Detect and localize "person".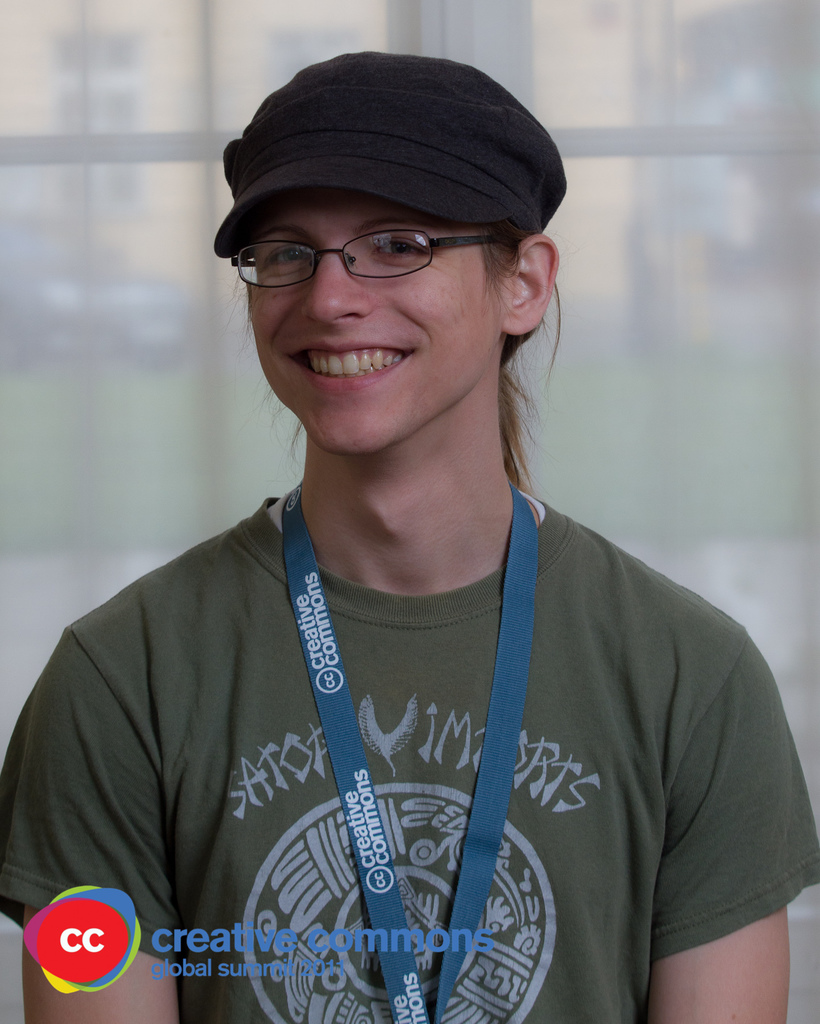
Localized at <box>41,73,787,1002</box>.
